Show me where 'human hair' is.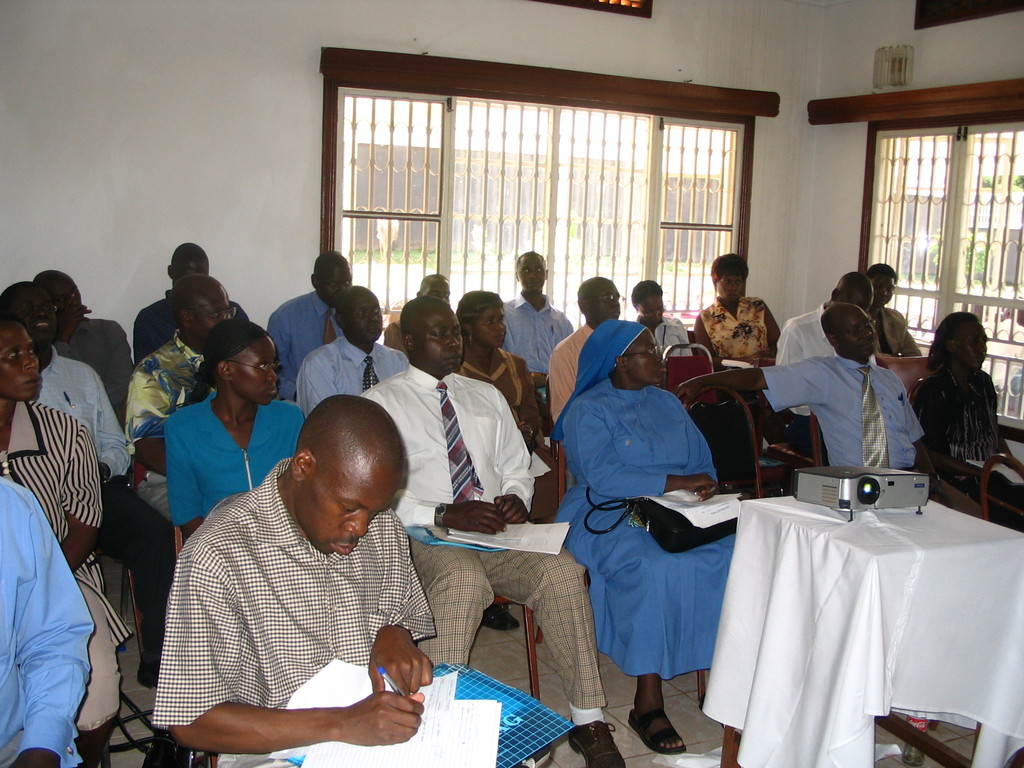
'human hair' is at box=[197, 320, 269, 363].
